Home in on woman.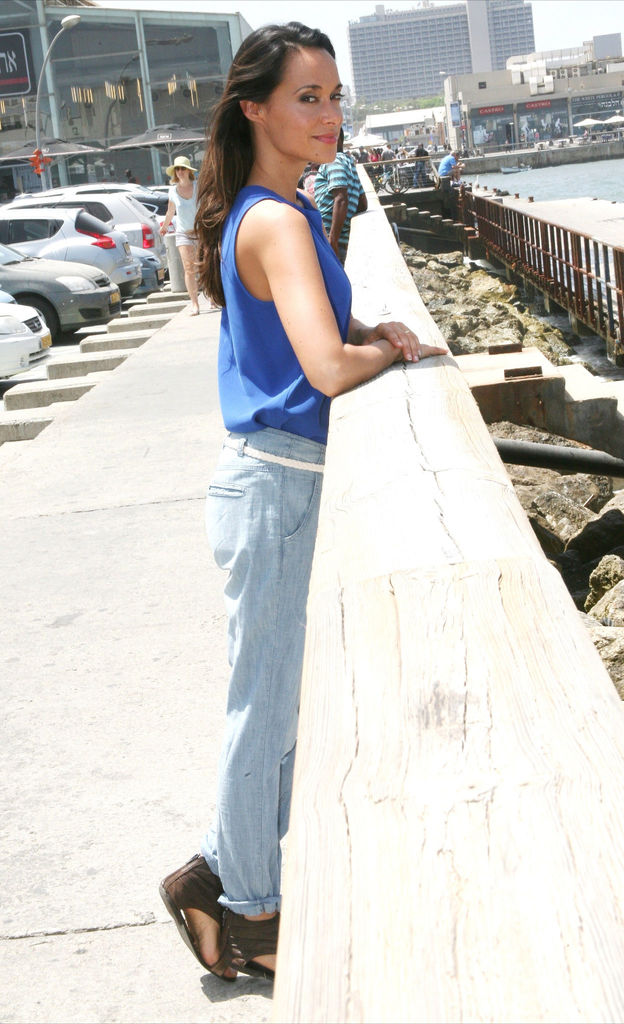
Homed in at left=160, top=29, right=445, bottom=972.
